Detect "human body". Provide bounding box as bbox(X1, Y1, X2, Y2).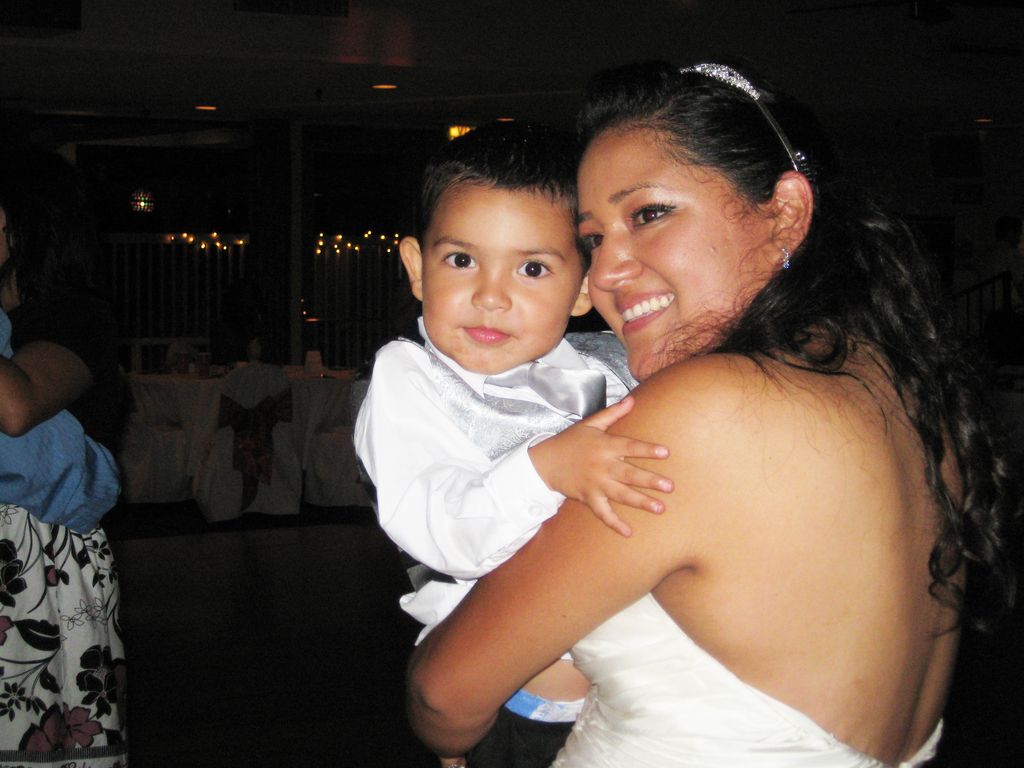
bbox(351, 124, 673, 765).
